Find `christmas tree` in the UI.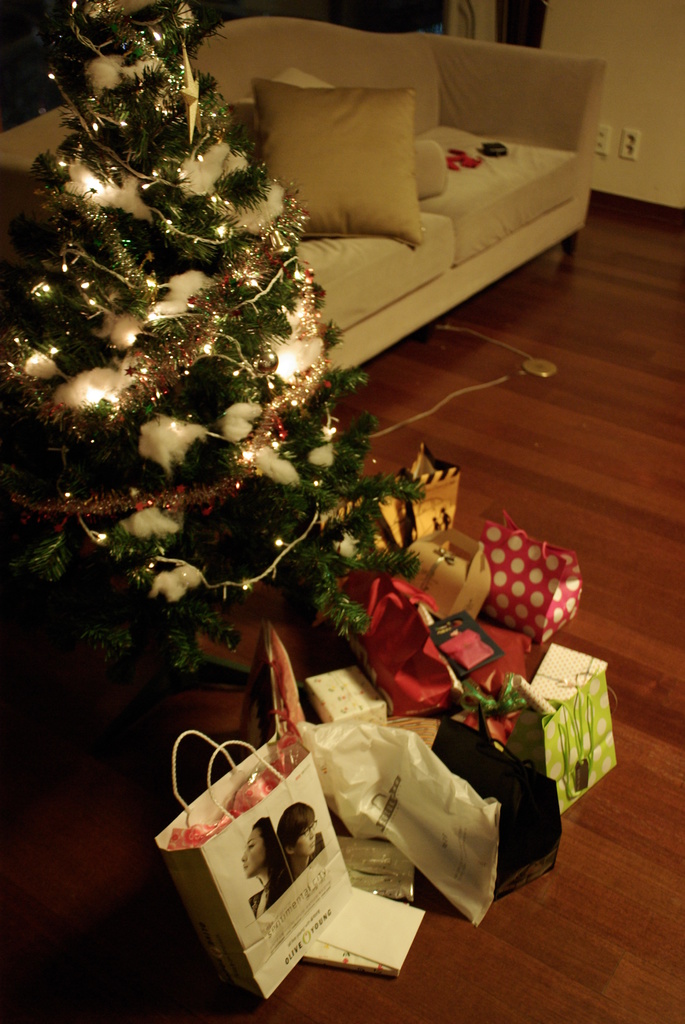
UI element at Rect(0, 1, 420, 698).
